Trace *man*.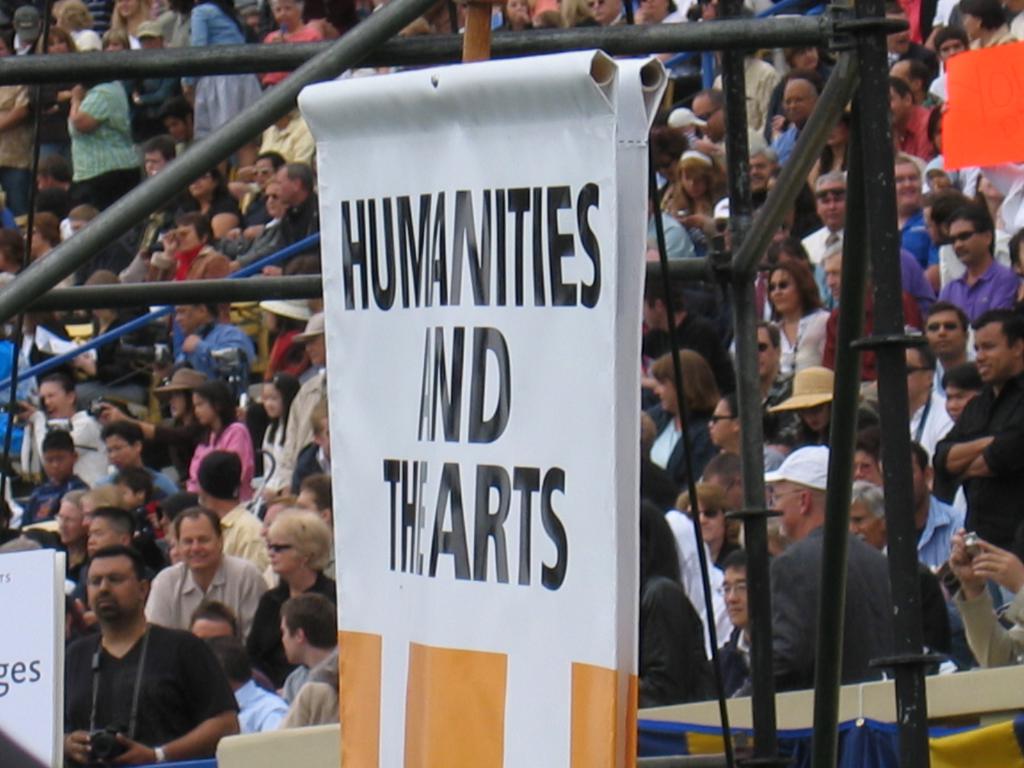
Traced to {"x1": 640, "y1": 266, "x2": 737, "y2": 388}.
